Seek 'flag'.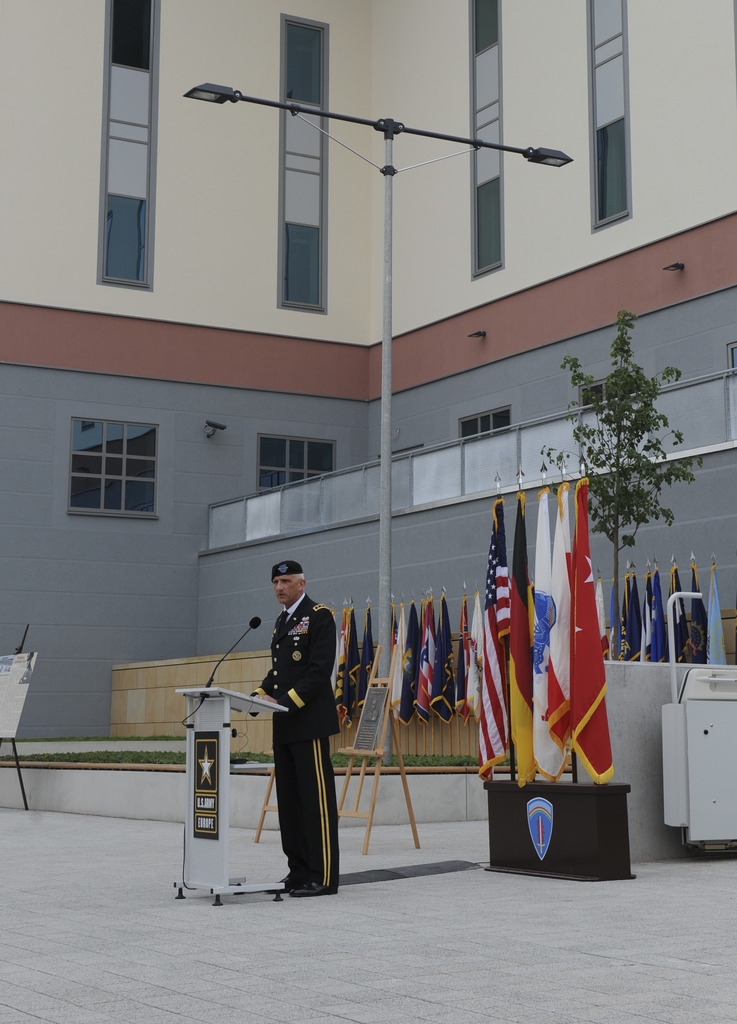
(x1=425, y1=600, x2=453, y2=729).
